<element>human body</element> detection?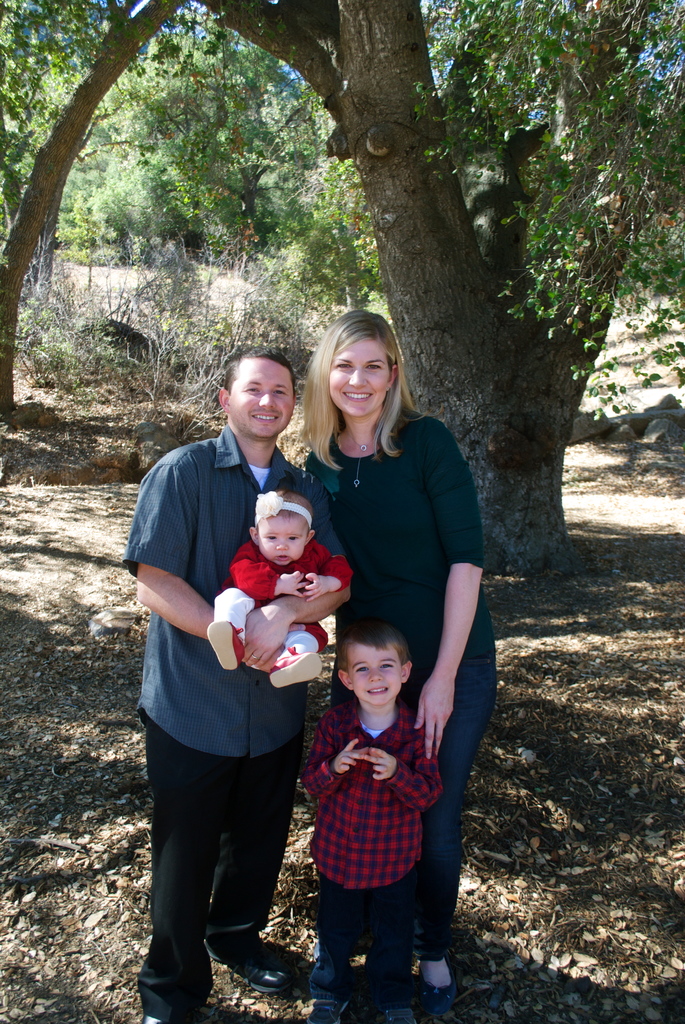
<box>291,619,432,1023</box>
